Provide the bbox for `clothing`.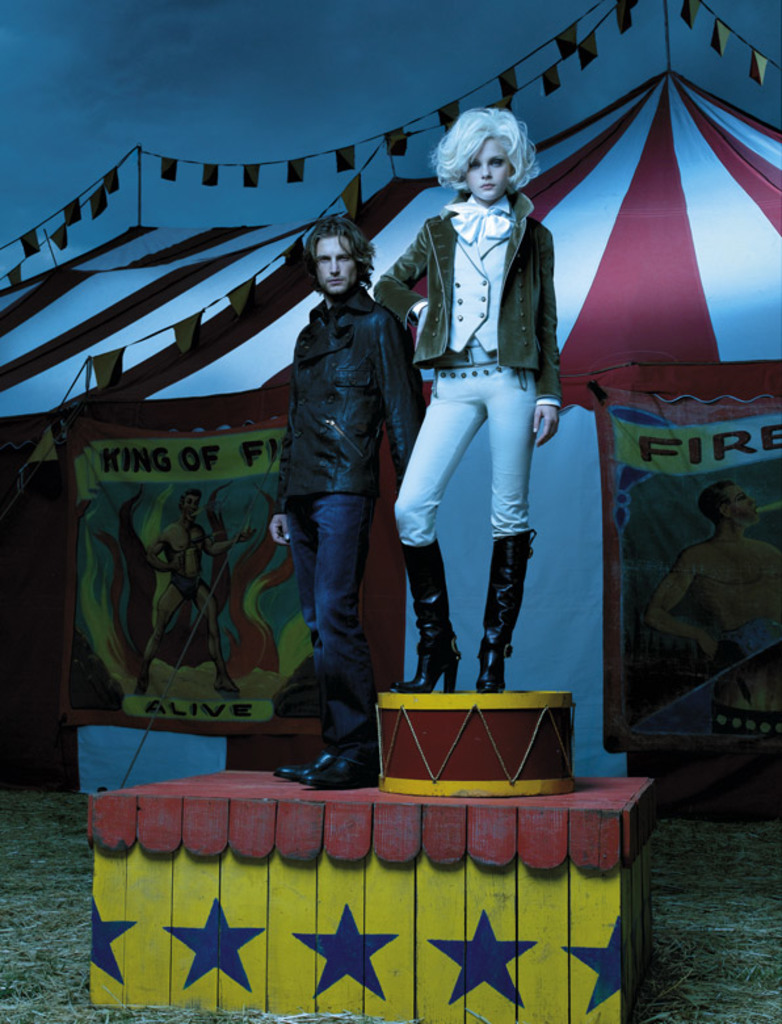
x1=384, y1=179, x2=559, y2=540.
